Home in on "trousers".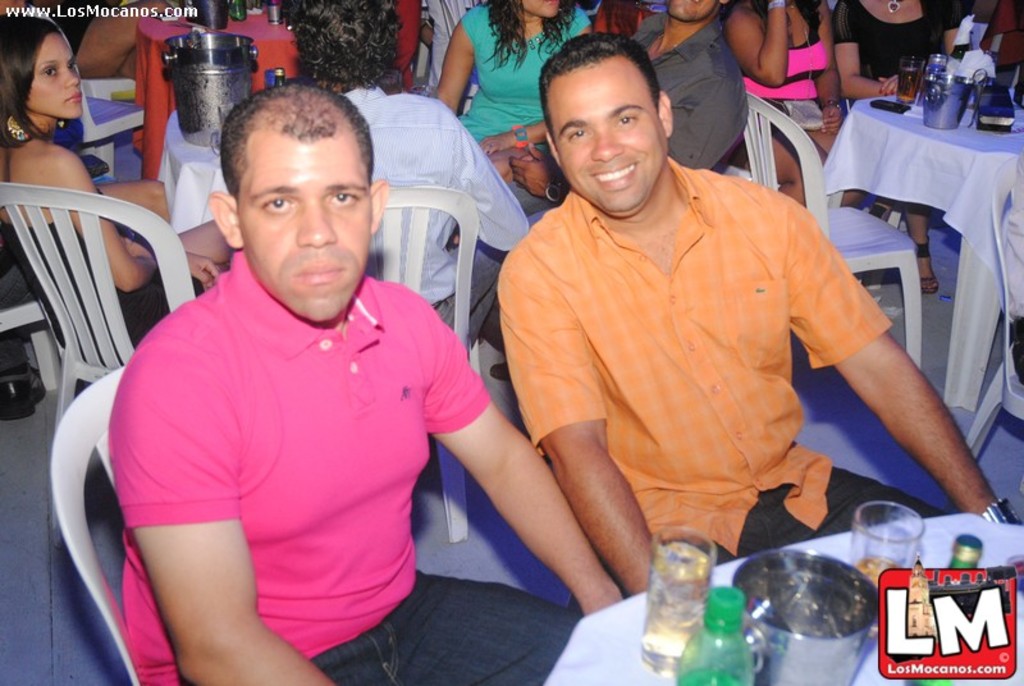
Homed in at 714/466/948/567.
